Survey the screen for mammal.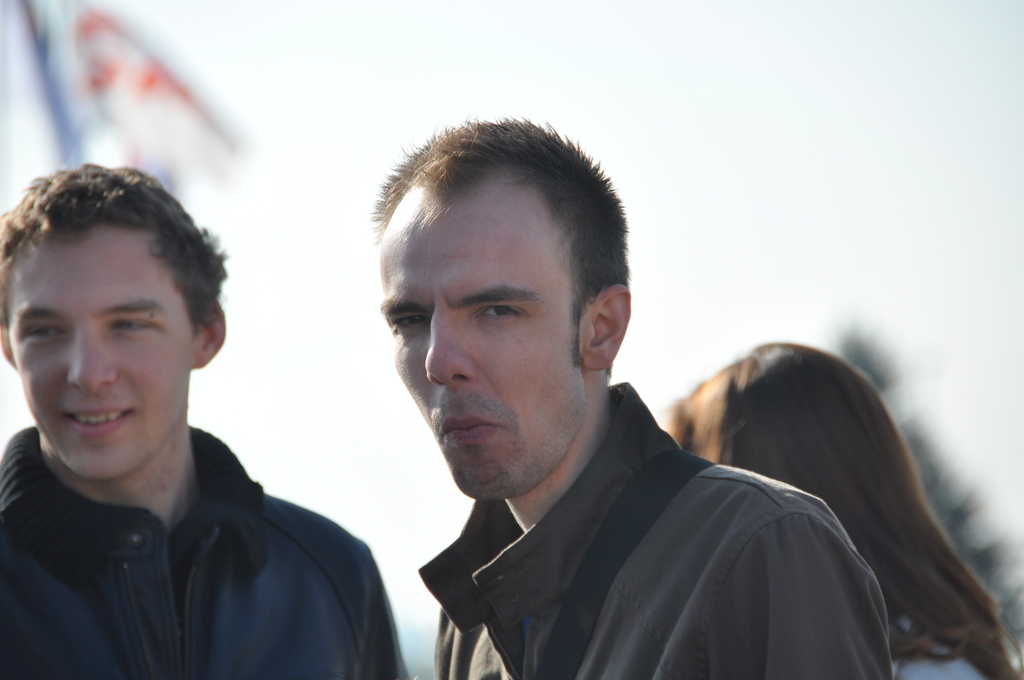
Survey found: (x1=661, y1=338, x2=1023, y2=679).
